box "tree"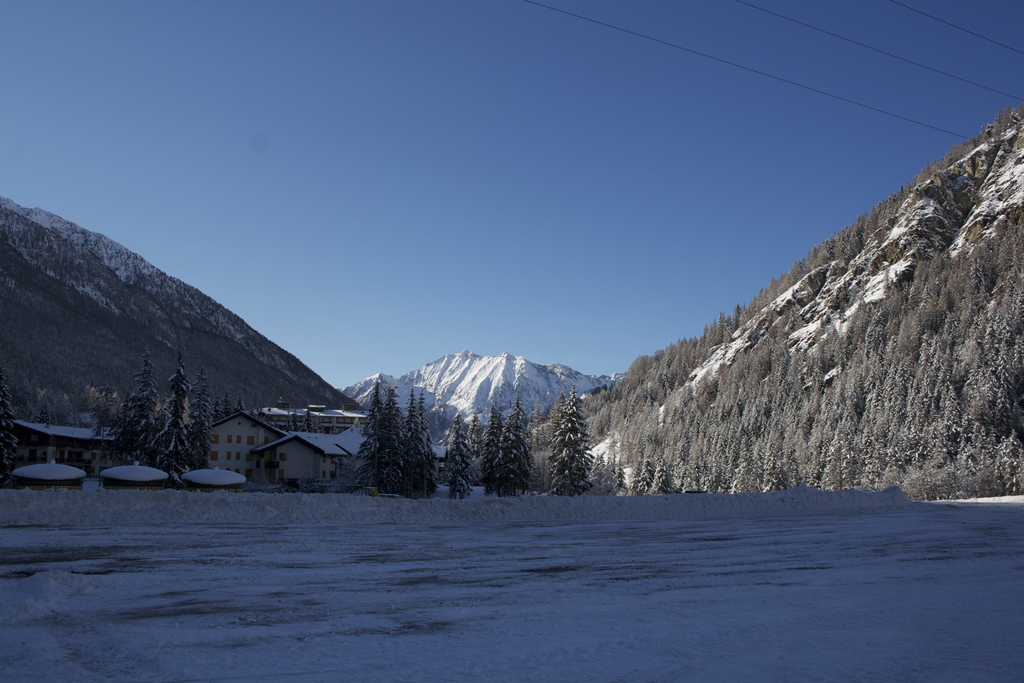
x1=189 y1=363 x2=216 y2=478
